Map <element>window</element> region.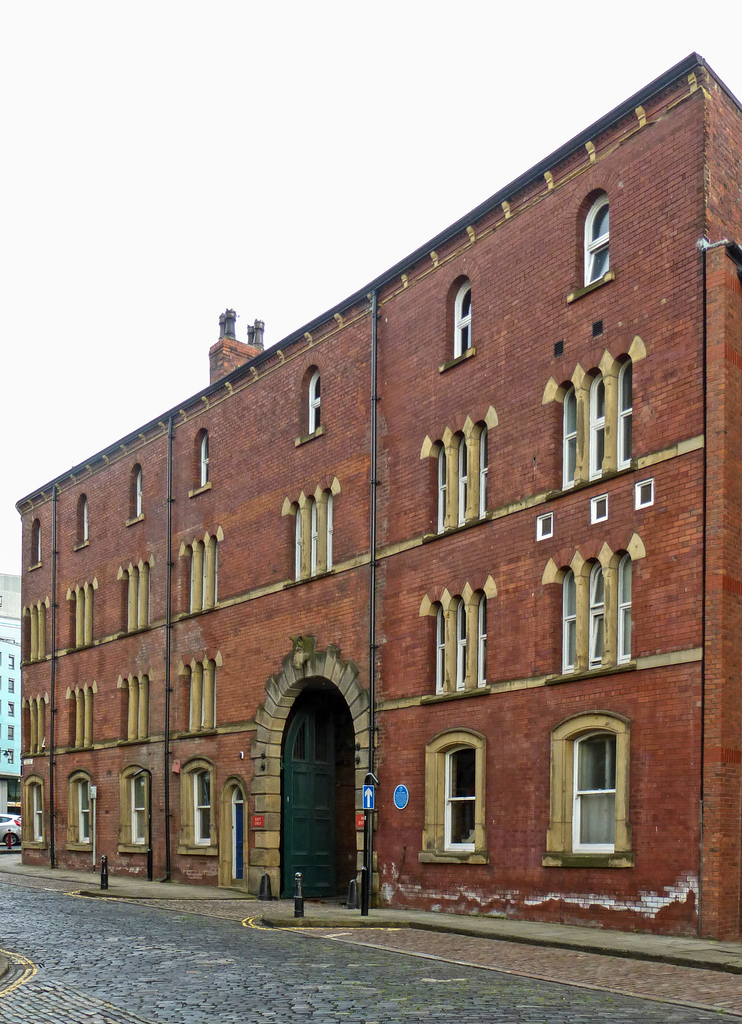
Mapped to rect(445, 274, 474, 369).
